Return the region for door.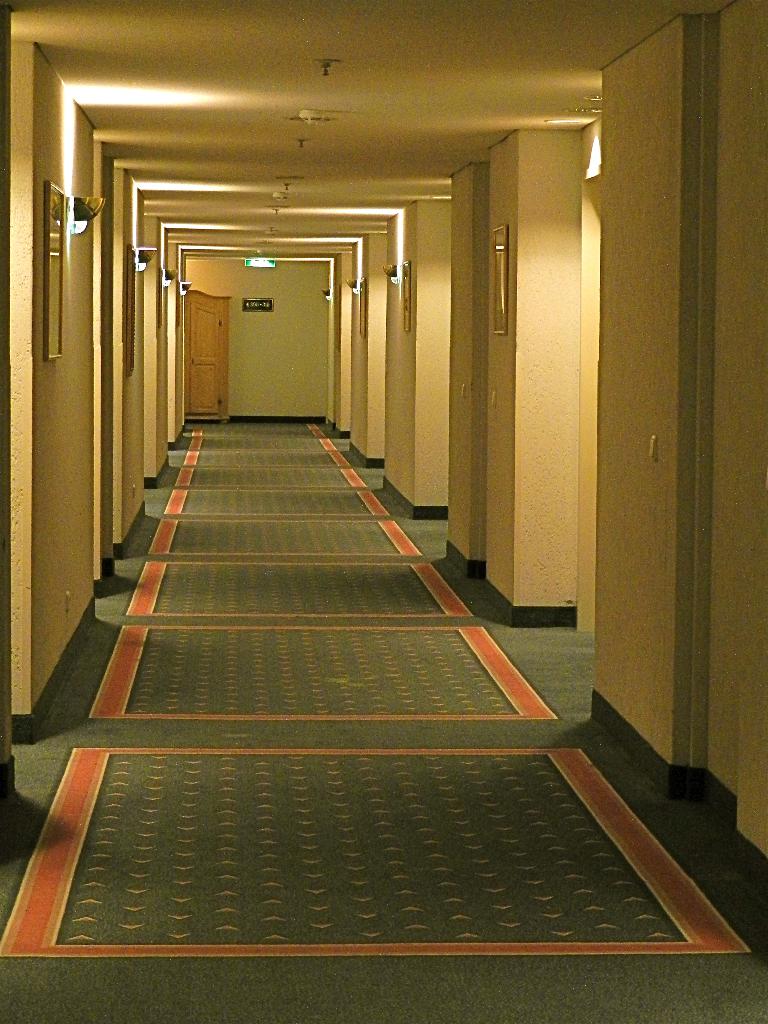
x1=341, y1=255, x2=353, y2=448.
